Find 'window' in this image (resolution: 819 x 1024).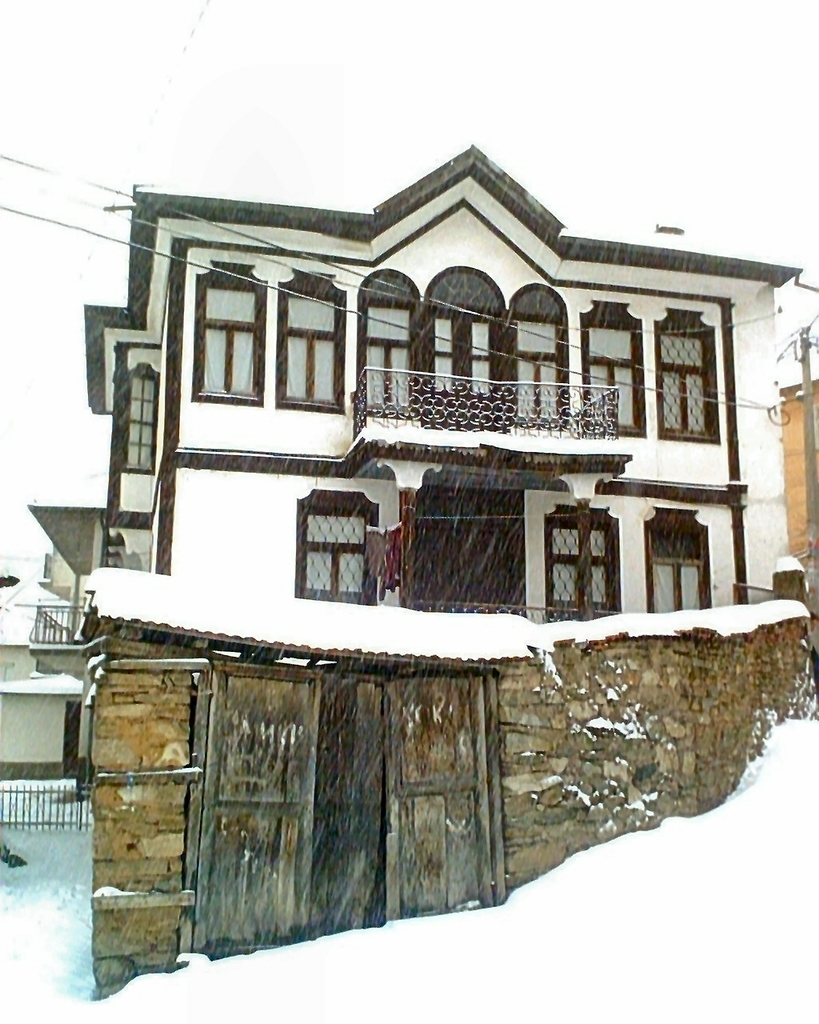
detection(506, 315, 568, 415).
